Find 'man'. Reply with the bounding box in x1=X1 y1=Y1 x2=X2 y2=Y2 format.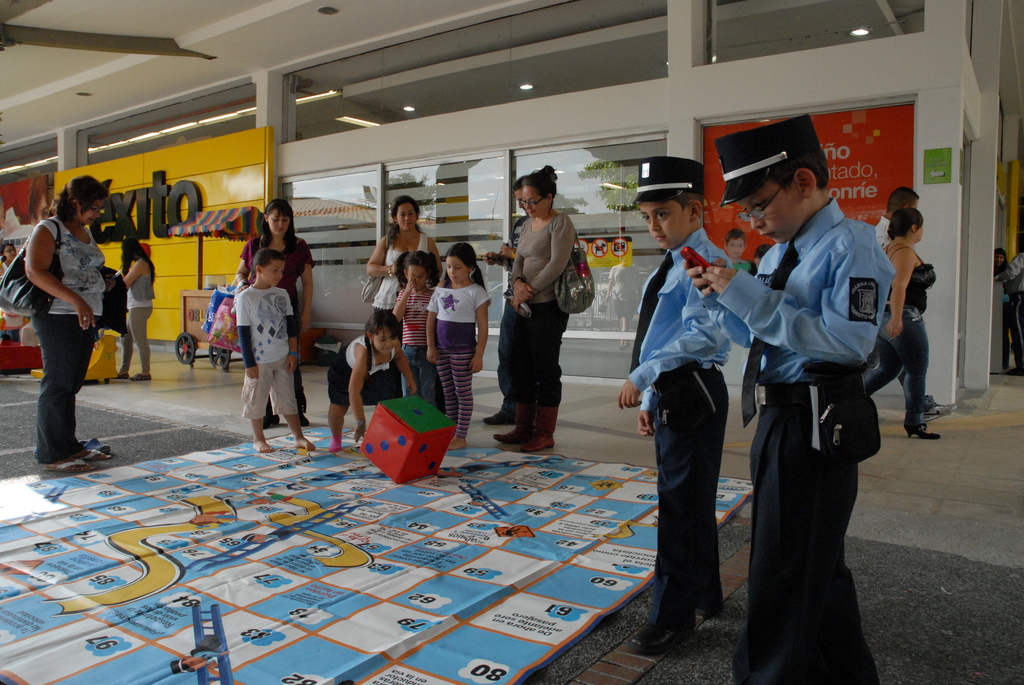
x1=480 y1=179 x2=522 y2=431.
